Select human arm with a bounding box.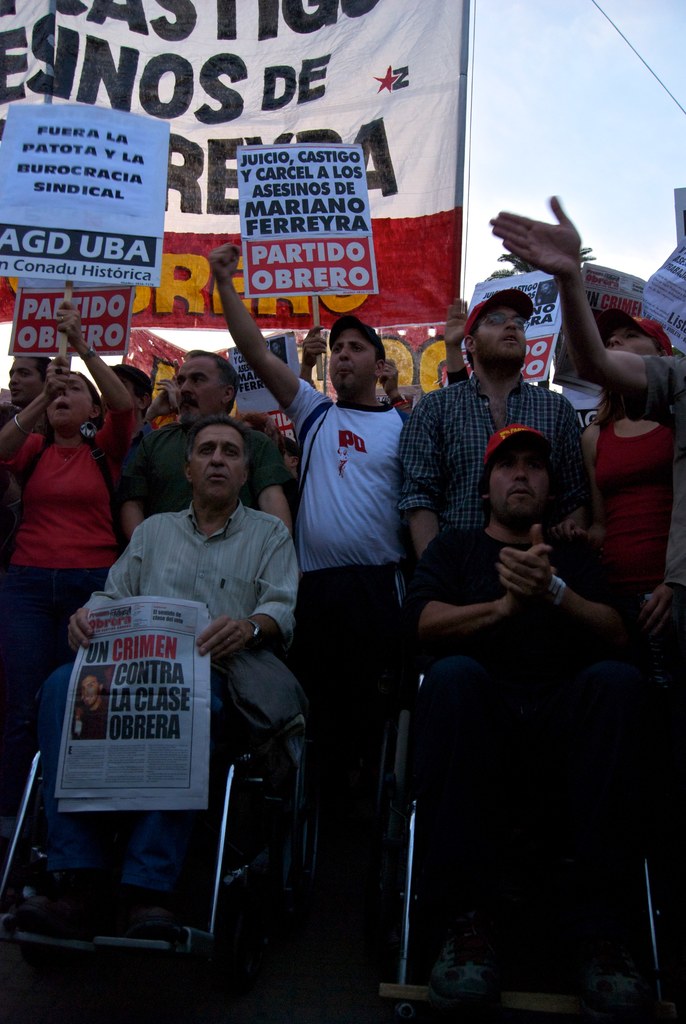
[507,202,676,430].
